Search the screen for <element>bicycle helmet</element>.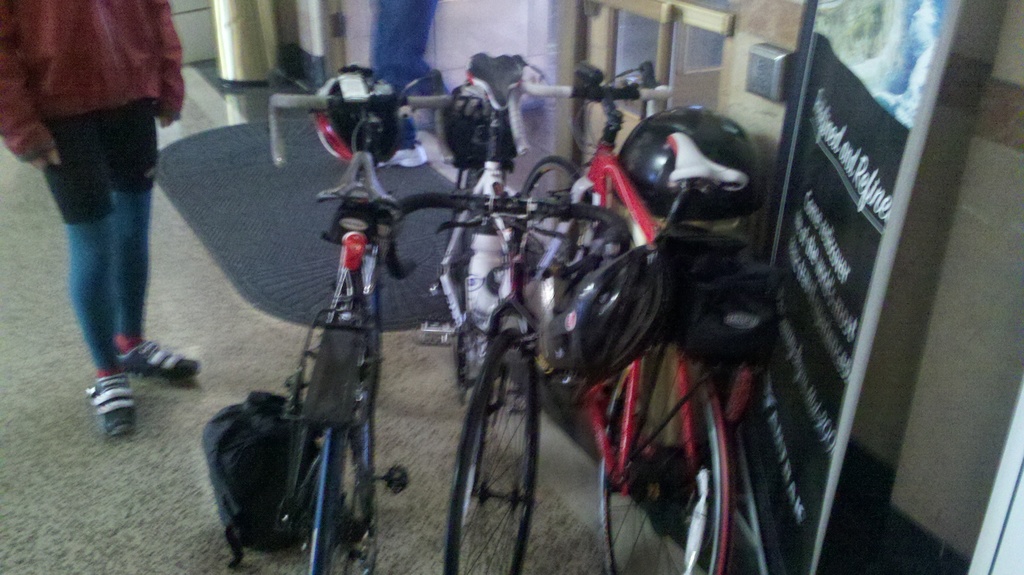
Found at 616/108/763/218.
